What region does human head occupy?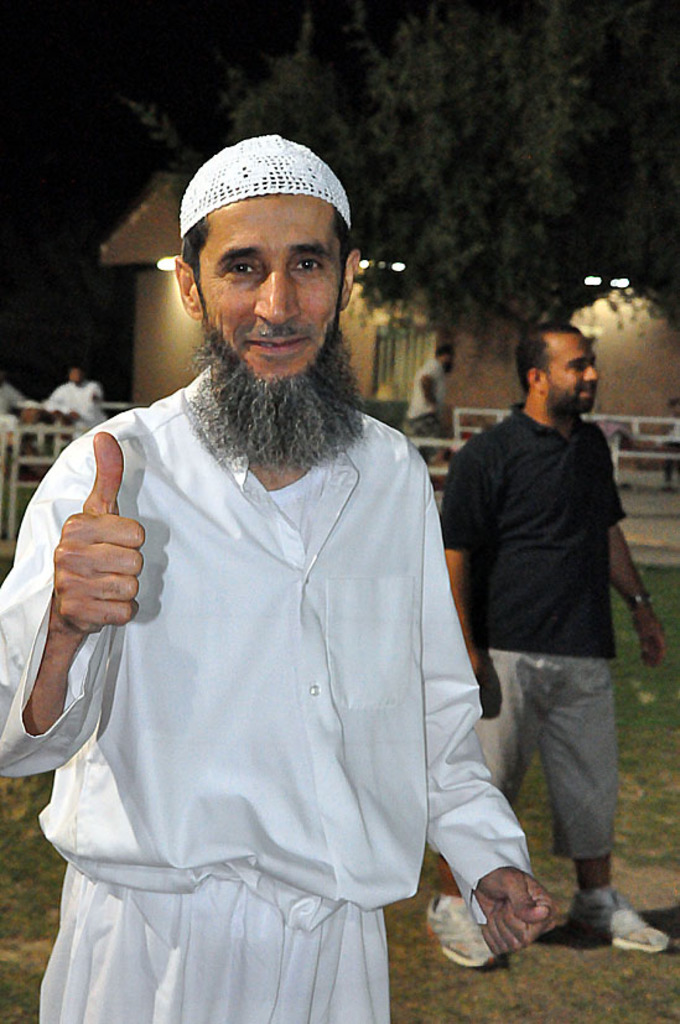
crop(168, 132, 370, 381).
